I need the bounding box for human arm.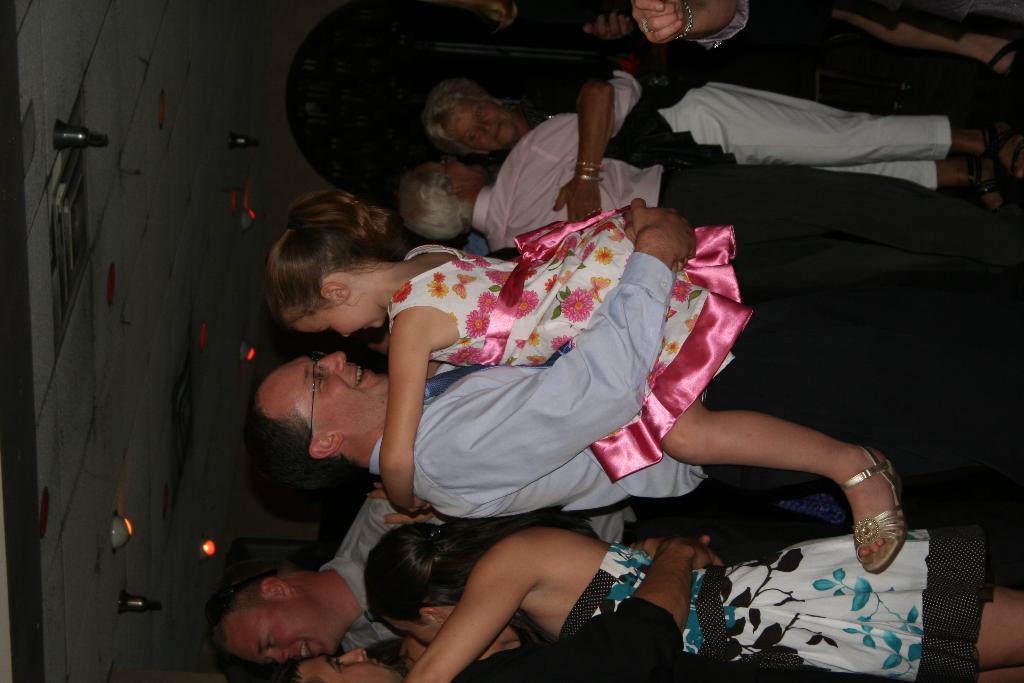
Here it is: [left=524, top=72, right=640, bottom=172].
